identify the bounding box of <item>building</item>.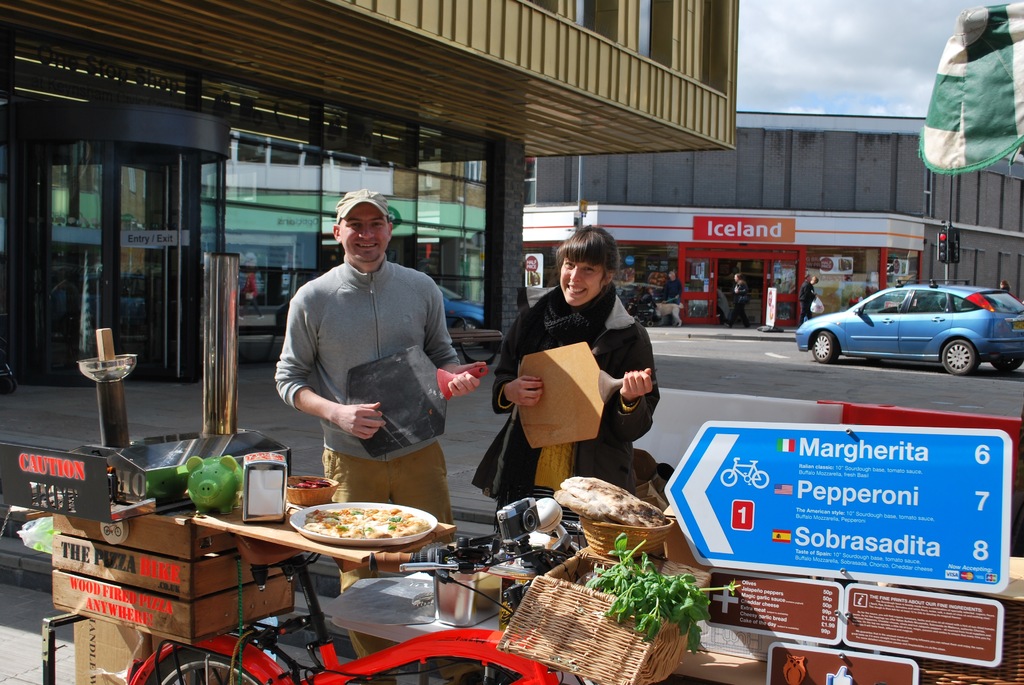
crop(51, 126, 487, 308).
